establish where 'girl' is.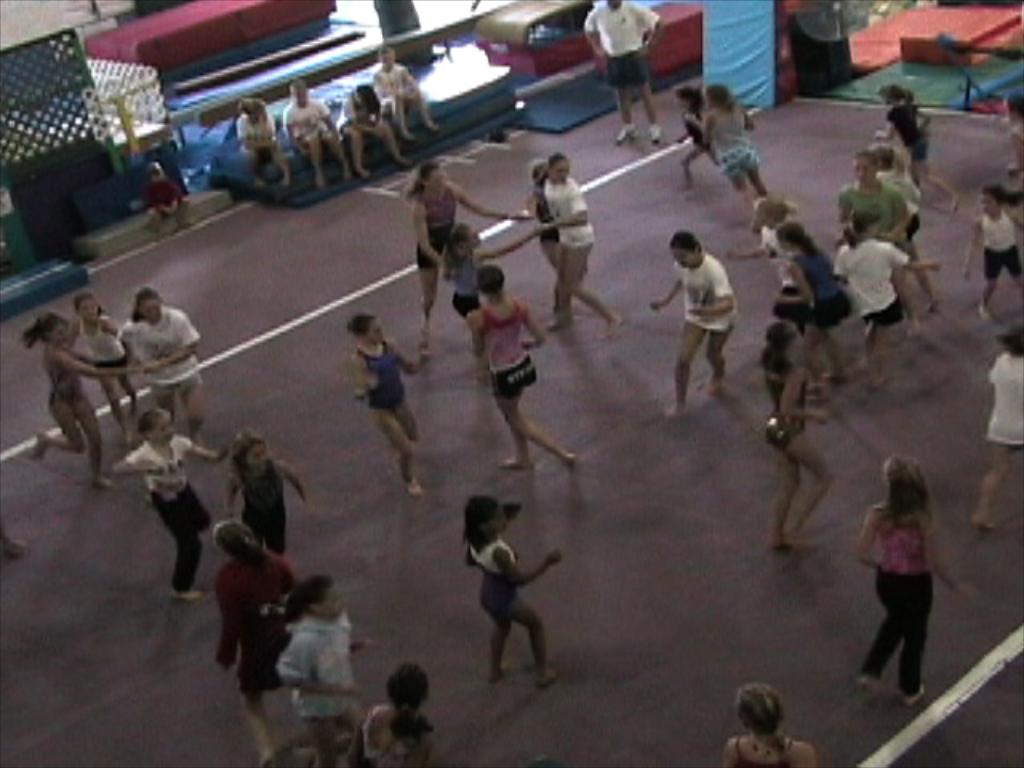
Established at locate(467, 266, 581, 467).
